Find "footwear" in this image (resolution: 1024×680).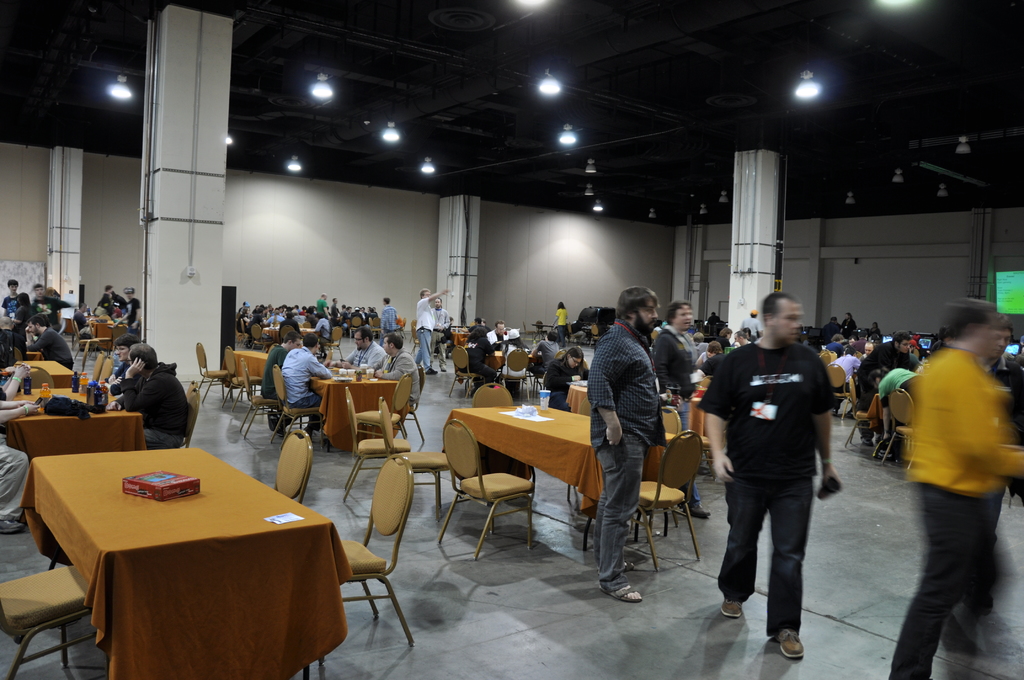
(x1=269, y1=409, x2=279, y2=433).
